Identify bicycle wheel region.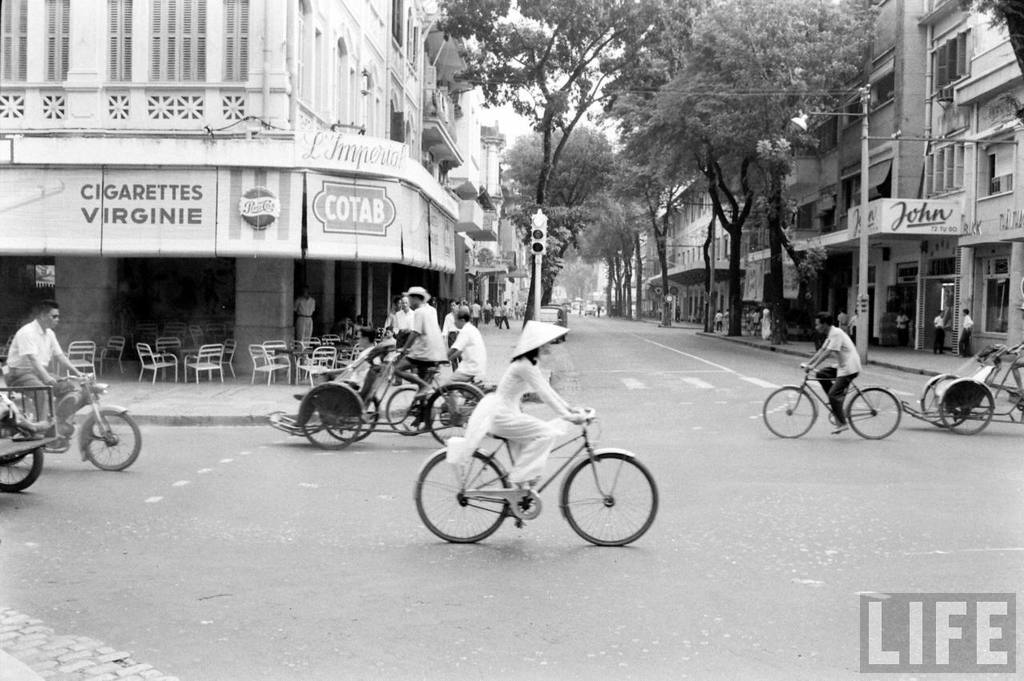
Region: 426, 383, 481, 446.
